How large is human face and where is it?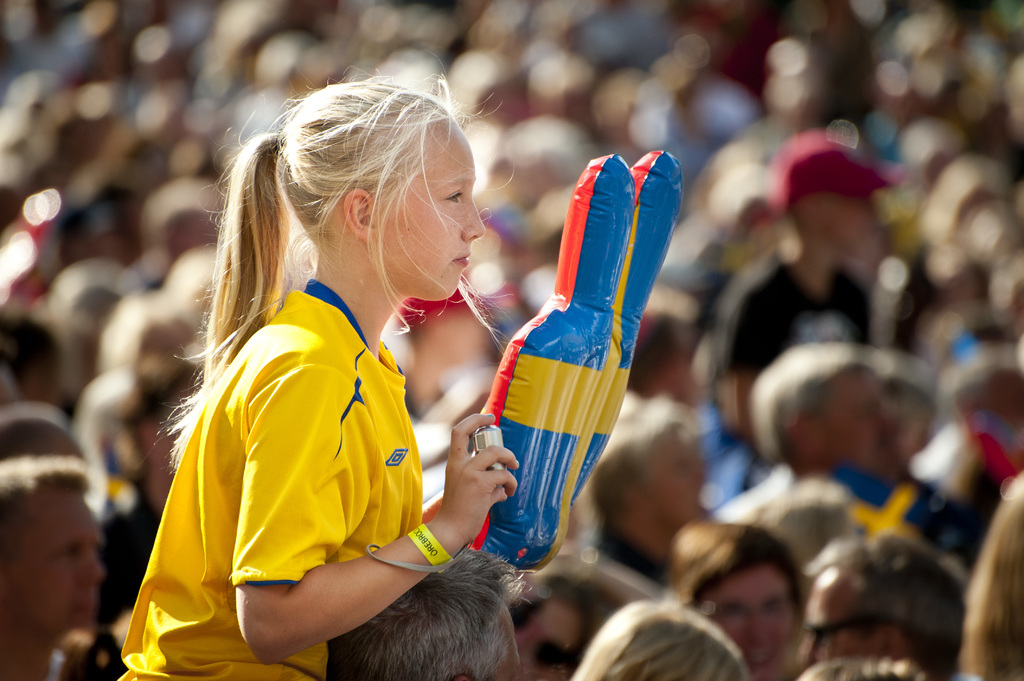
Bounding box: bbox=(814, 361, 894, 476).
